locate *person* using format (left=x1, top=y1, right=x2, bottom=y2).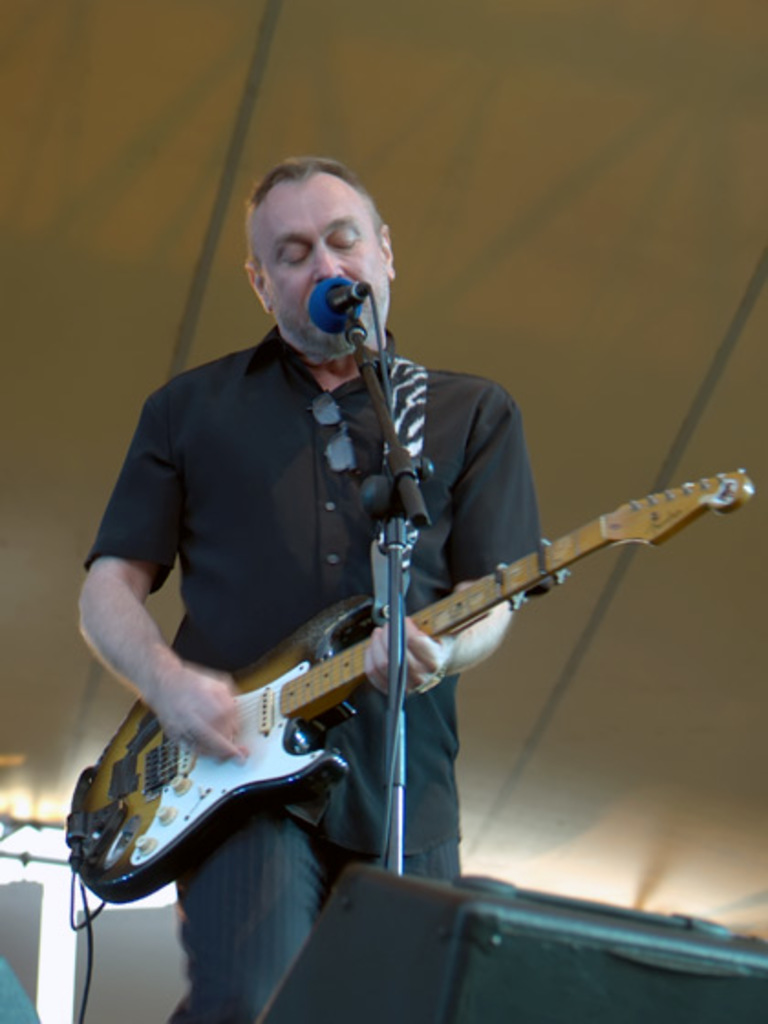
(left=75, top=157, right=554, bottom=1022).
